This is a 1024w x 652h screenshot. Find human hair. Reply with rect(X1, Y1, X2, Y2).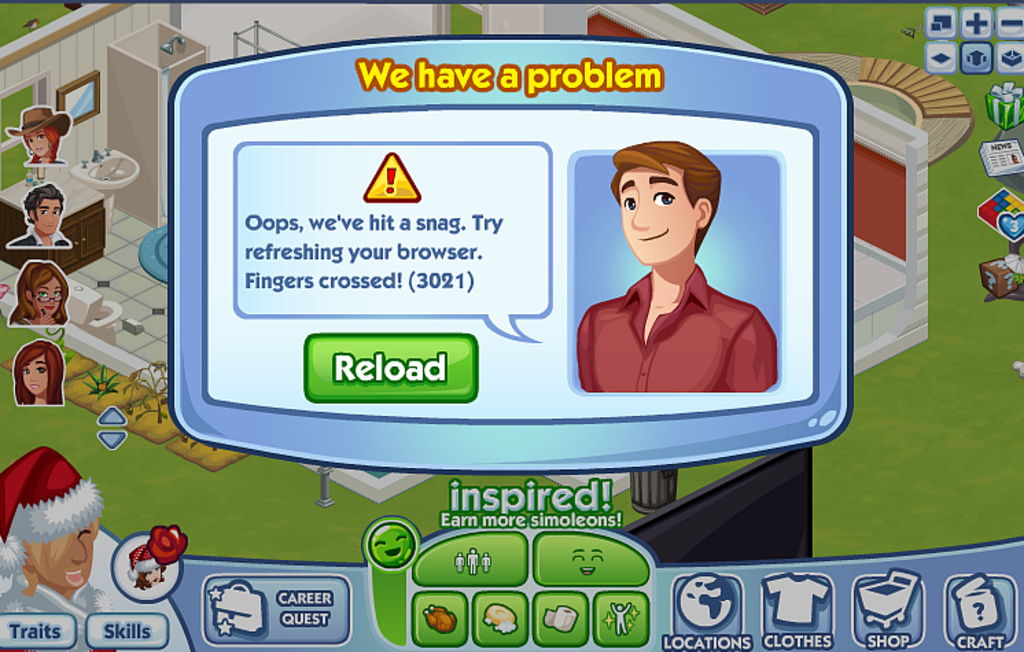
rect(23, 184, 62, 222).
